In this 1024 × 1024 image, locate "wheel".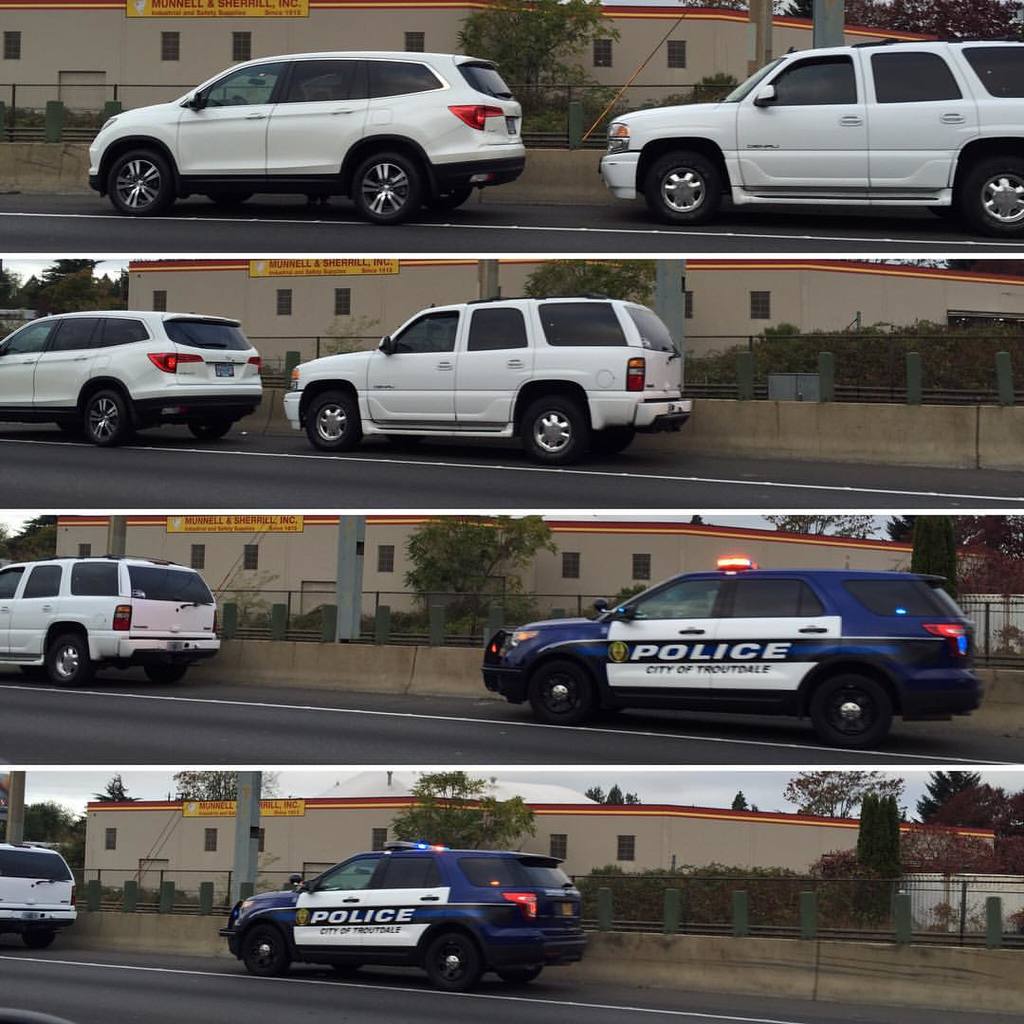
Bounding box: bbox=[103, 130, 173, 222].
